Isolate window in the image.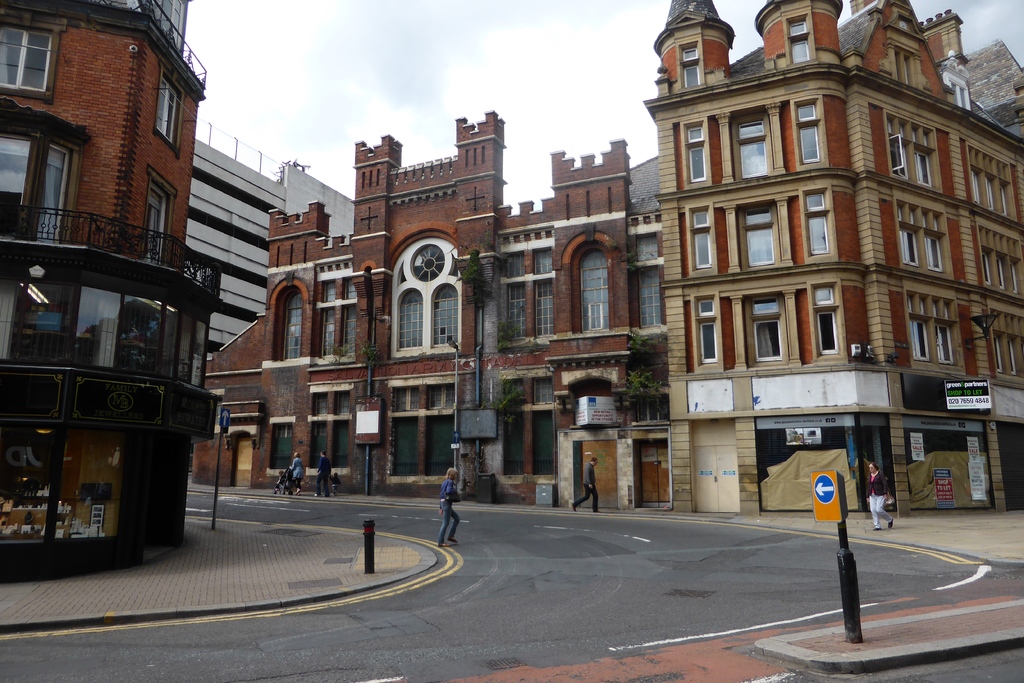
Isolated region: pyautogui.locateOnScreen(2, 19, 58, 103).
